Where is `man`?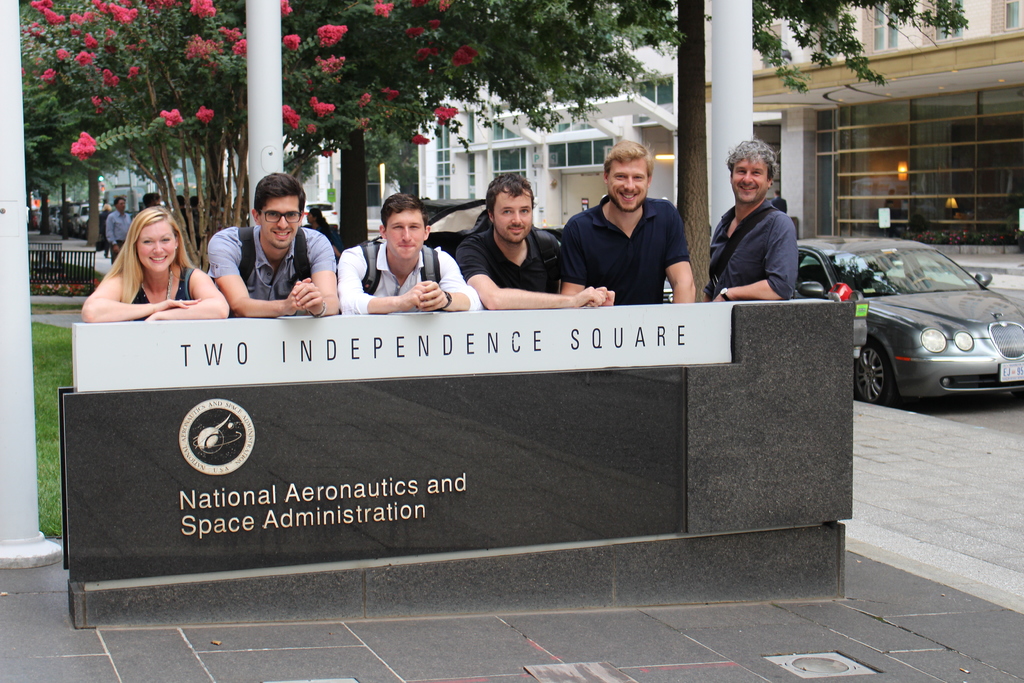
(left=701, top=133, right=804, bottom=308).
